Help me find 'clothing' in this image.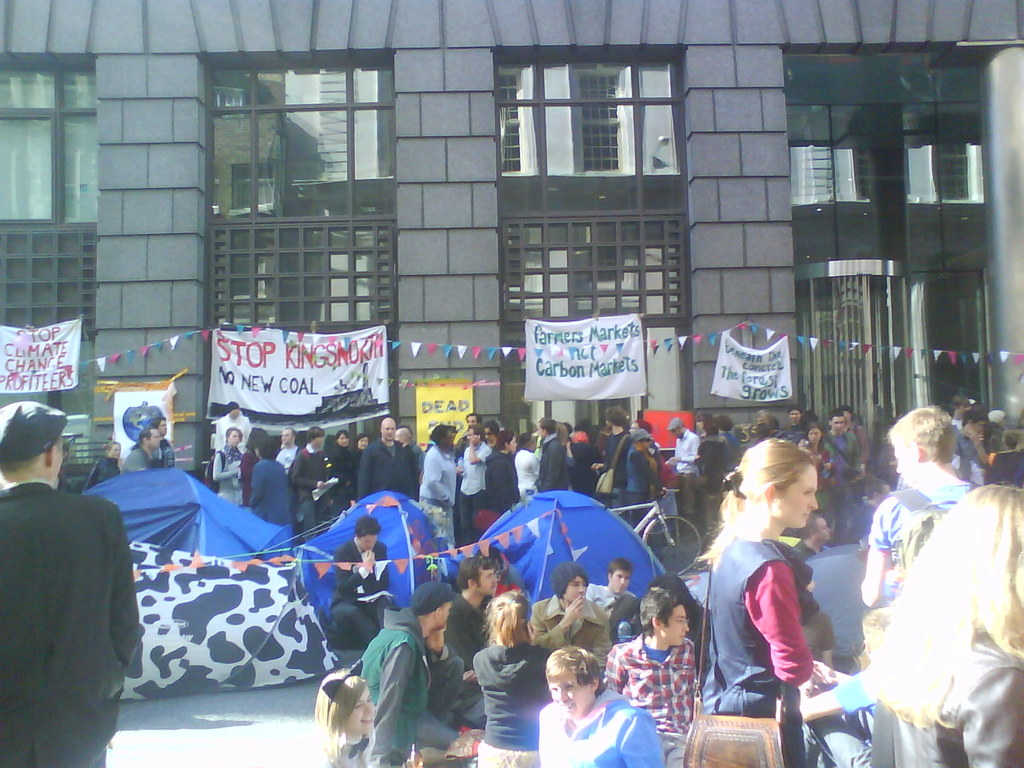
Found it: left=515, top=448, right=538, bottom=497.
